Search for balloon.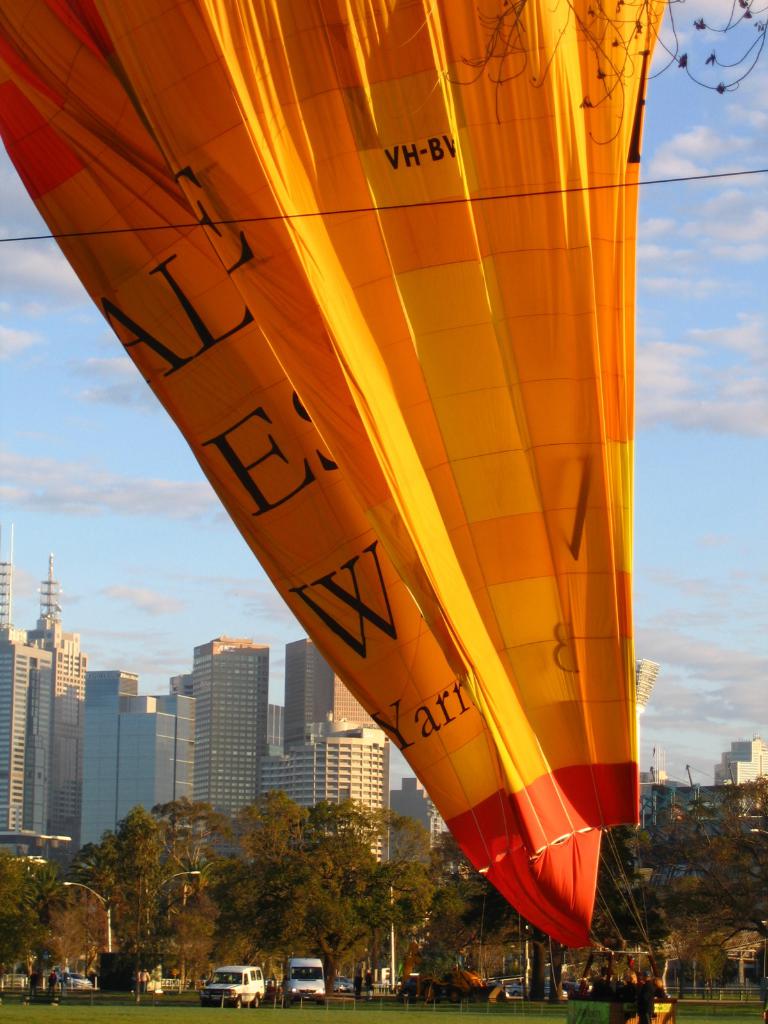
Found at BBox(0, 0, 662, 953).
